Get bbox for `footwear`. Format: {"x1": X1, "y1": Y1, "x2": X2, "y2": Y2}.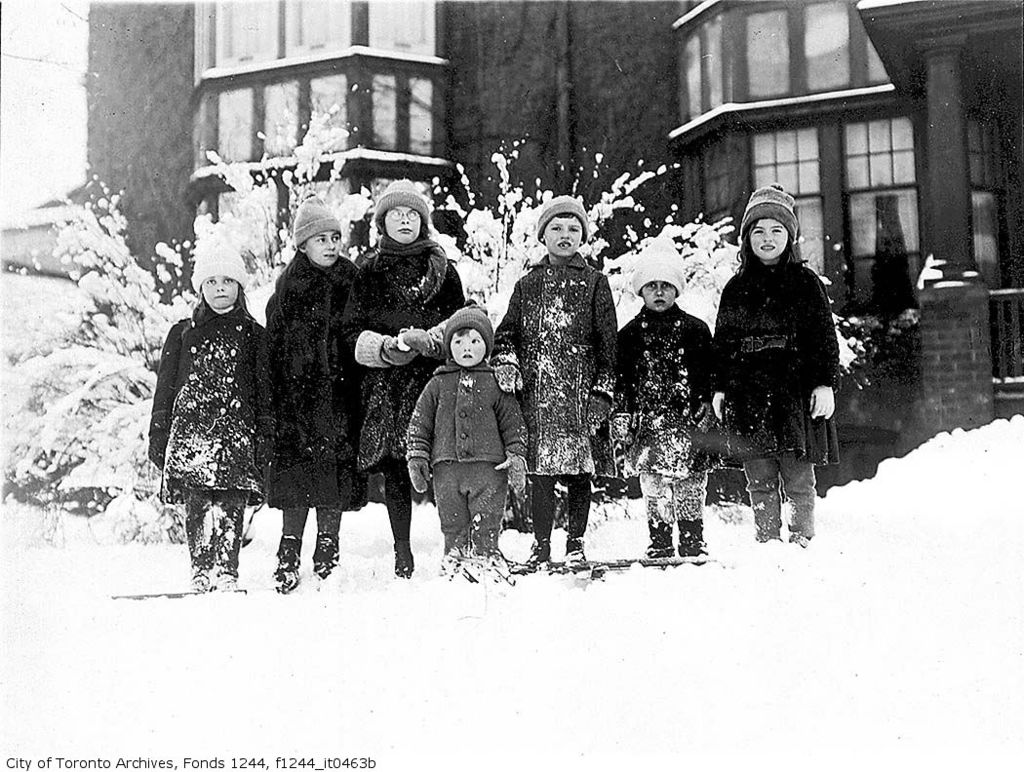
{"x1": 682, "y1": 521, "x2": 703, "y2": 554}.
